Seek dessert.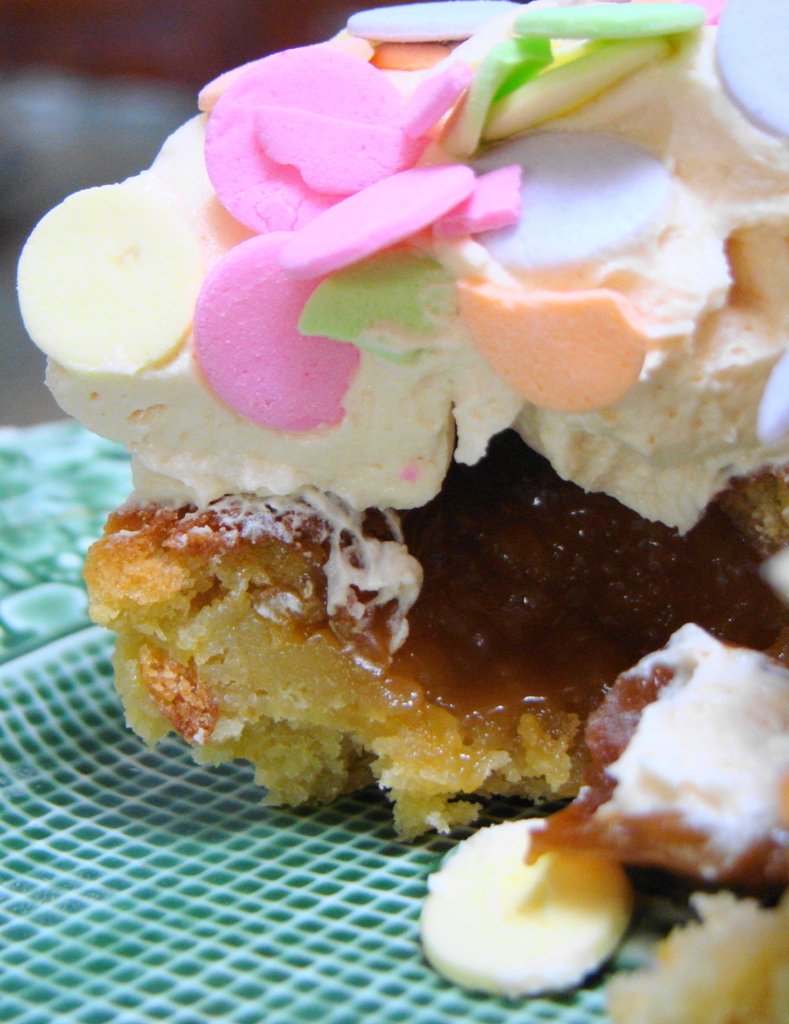
box(33, 38, 778, 891).
